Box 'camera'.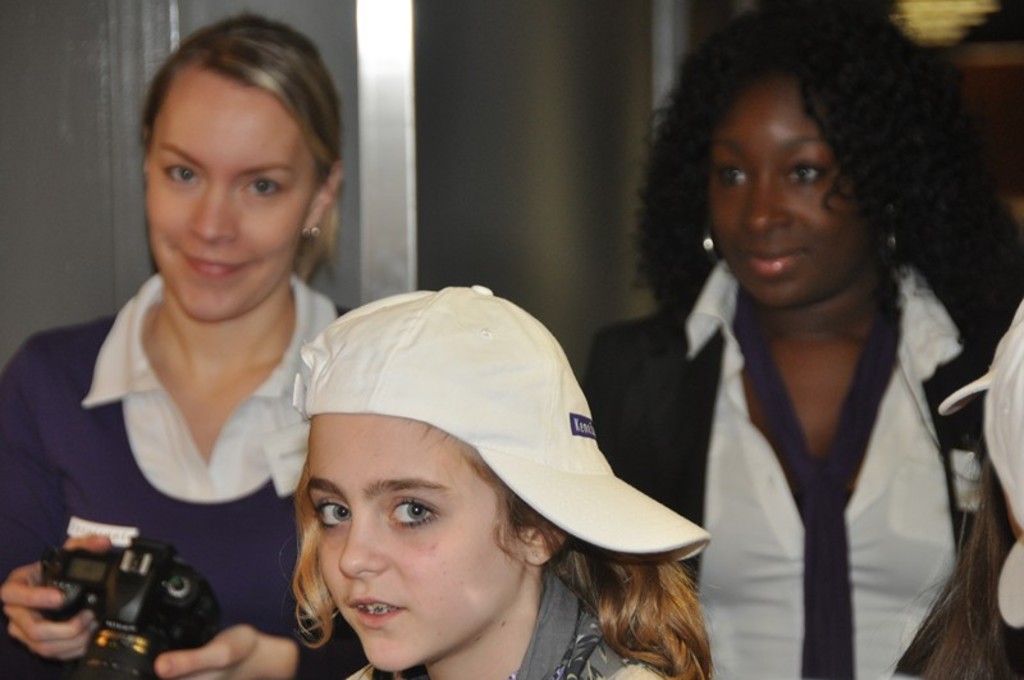
[x1=28, y1=542, x2=221, y2=679].
